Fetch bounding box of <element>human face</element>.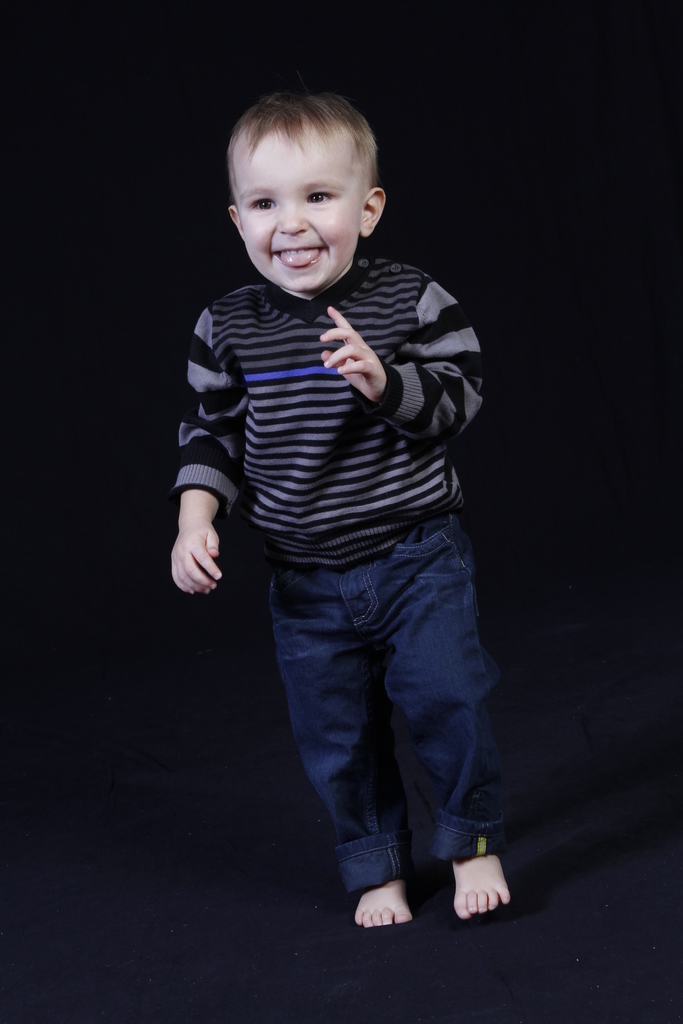
Bbox: 233,132,360,287.
